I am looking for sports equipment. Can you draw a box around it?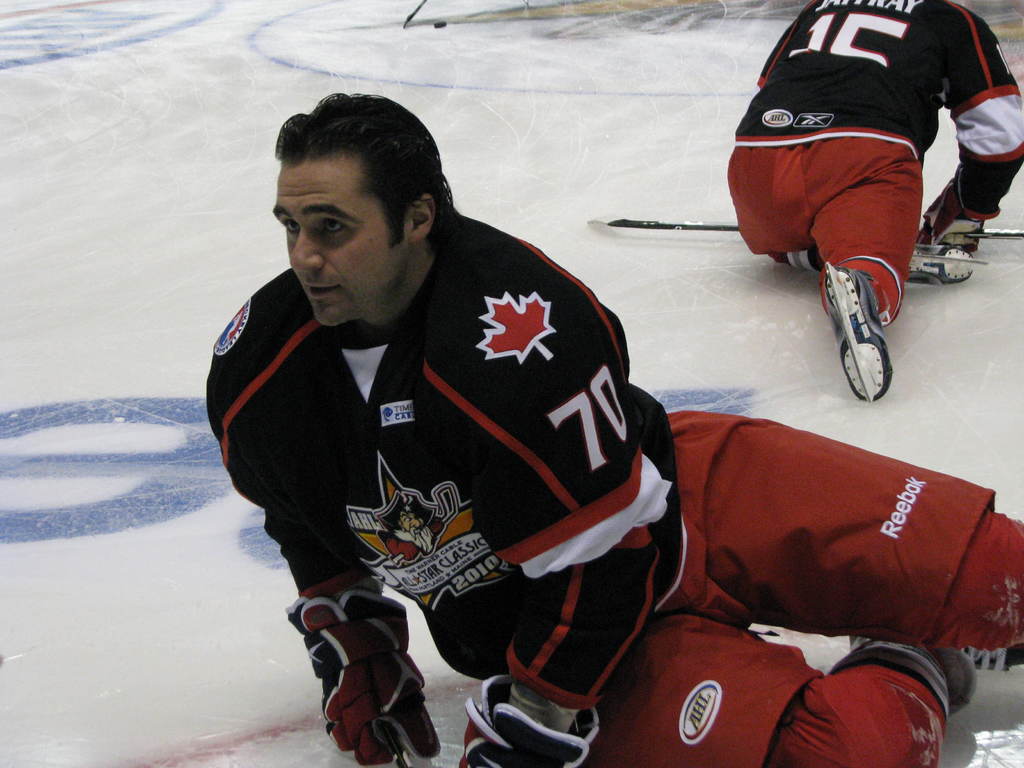
Sure, the bounding box is [825, 261, 898, 404].
